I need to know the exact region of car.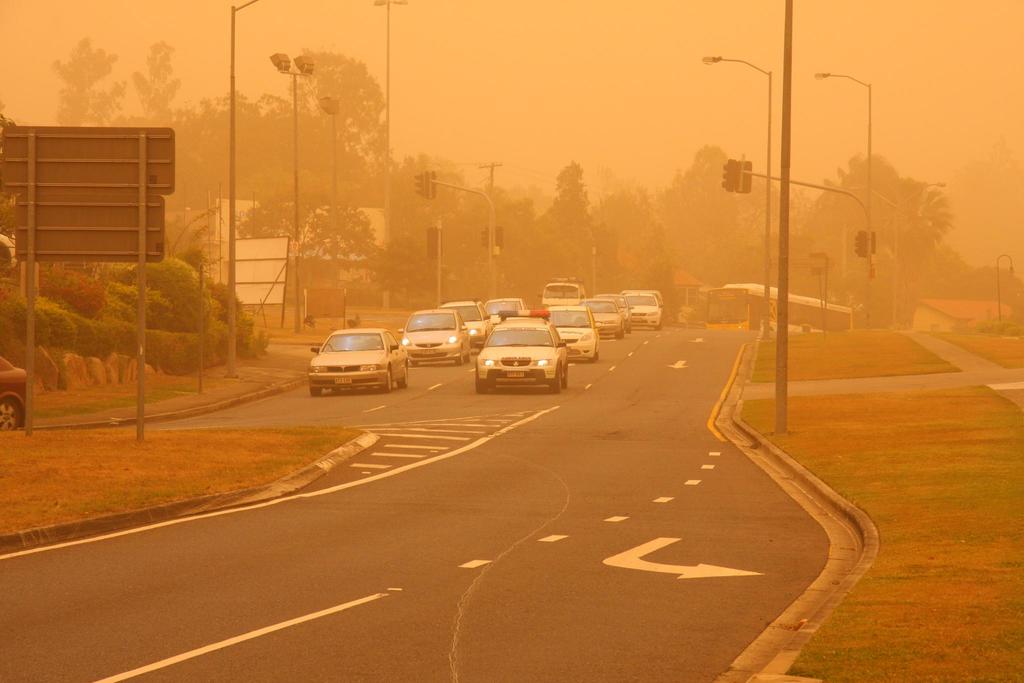
Region: <region>300, 316, 410, 392</region>.
